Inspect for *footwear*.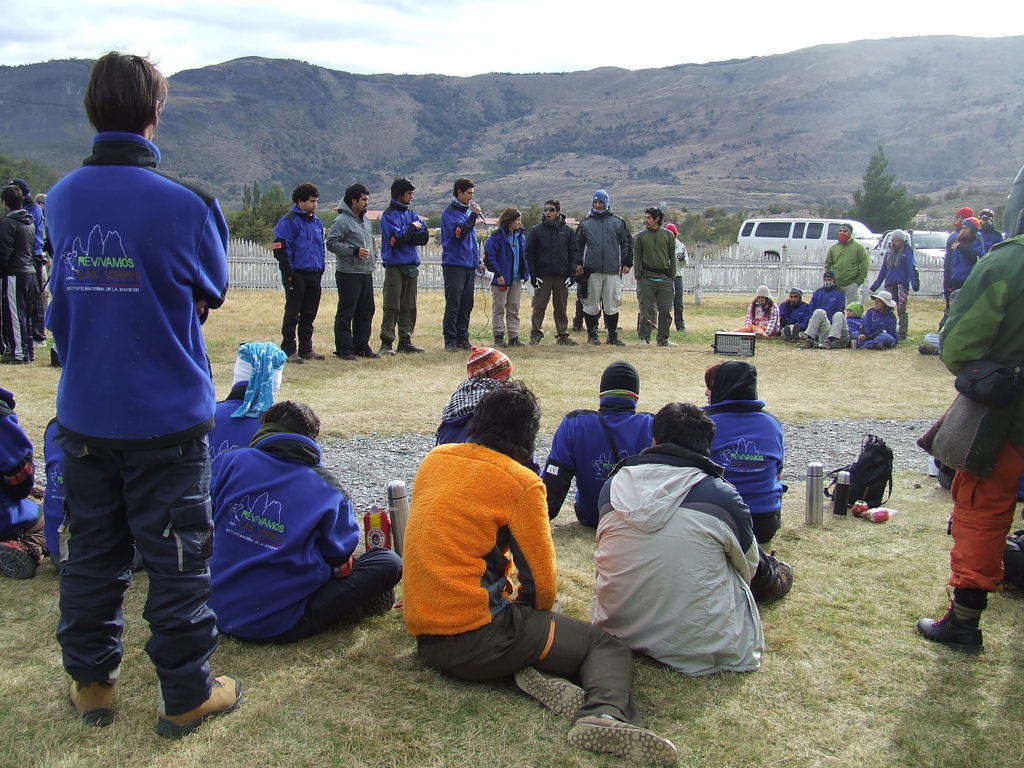
Inspection: l=356, t=343, r=385, b=356.
